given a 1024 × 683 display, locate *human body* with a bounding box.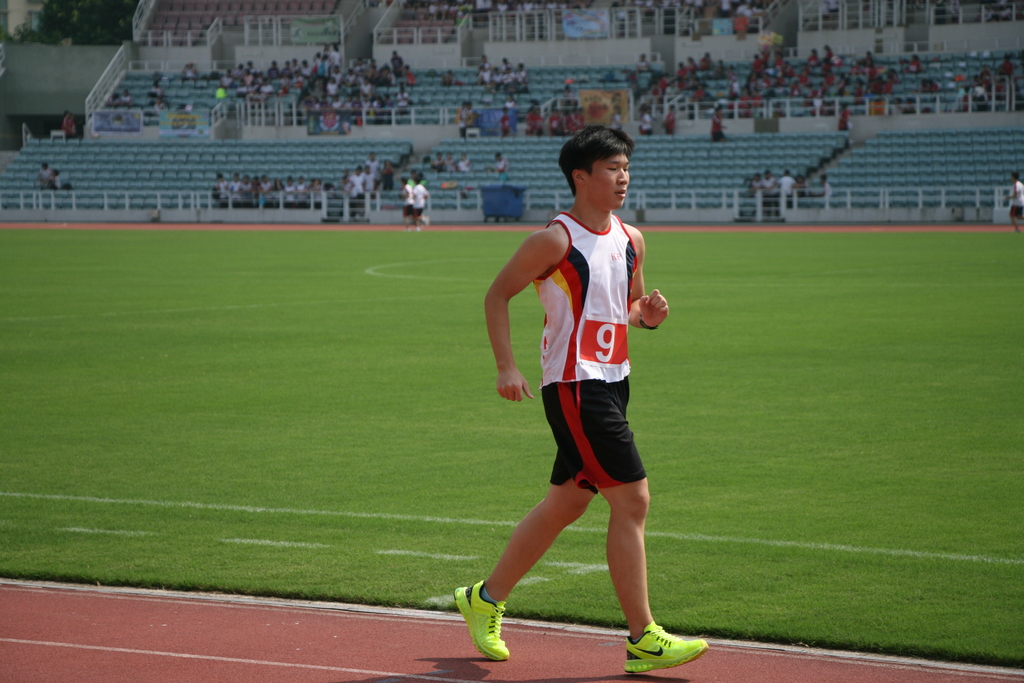
Located: detection(412, 185, 430, 233).
